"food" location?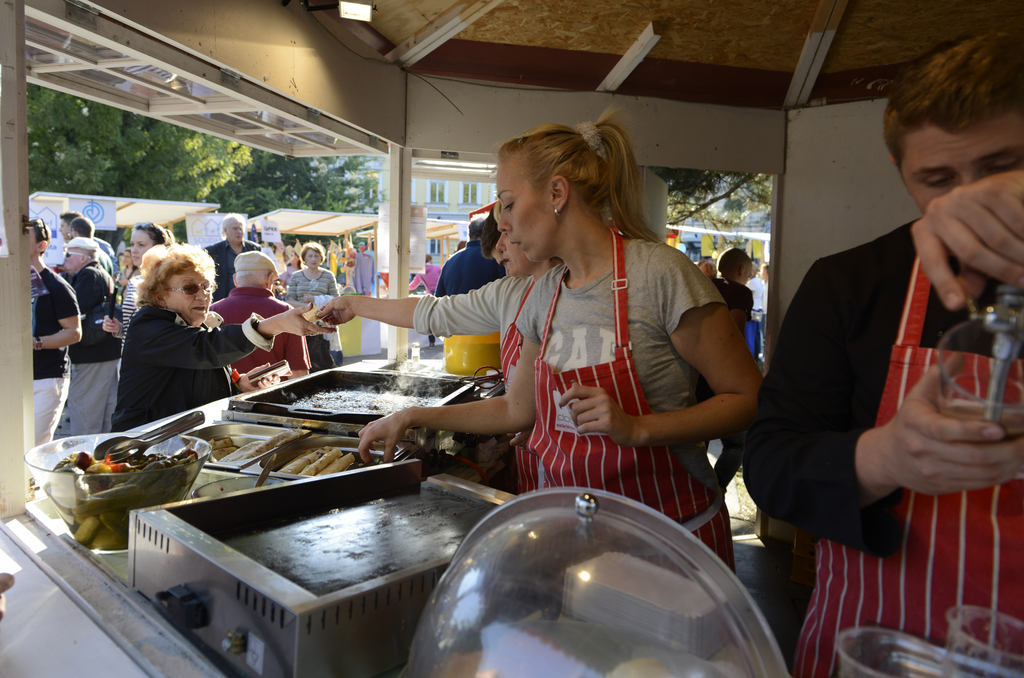
bbox(324, 451, 355, 475)
